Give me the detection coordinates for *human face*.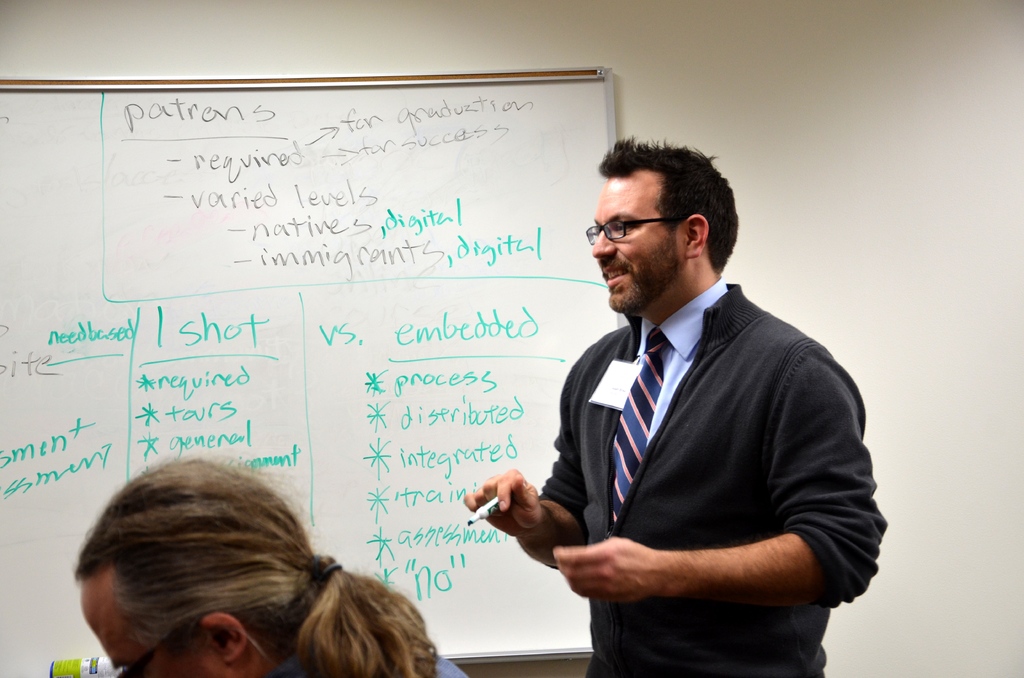
pyautogui.locateOnScreen(593, 173, 685, 312).
